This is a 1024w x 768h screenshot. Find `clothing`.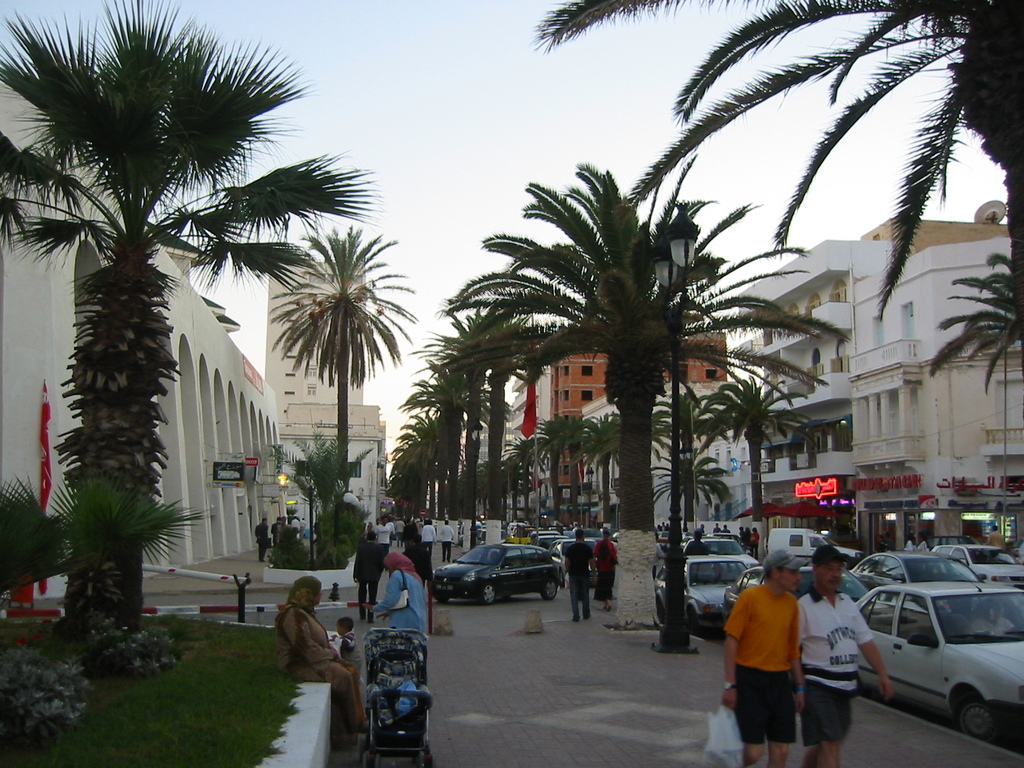
Bounding box: Rect(796, 584, 877, 746).
